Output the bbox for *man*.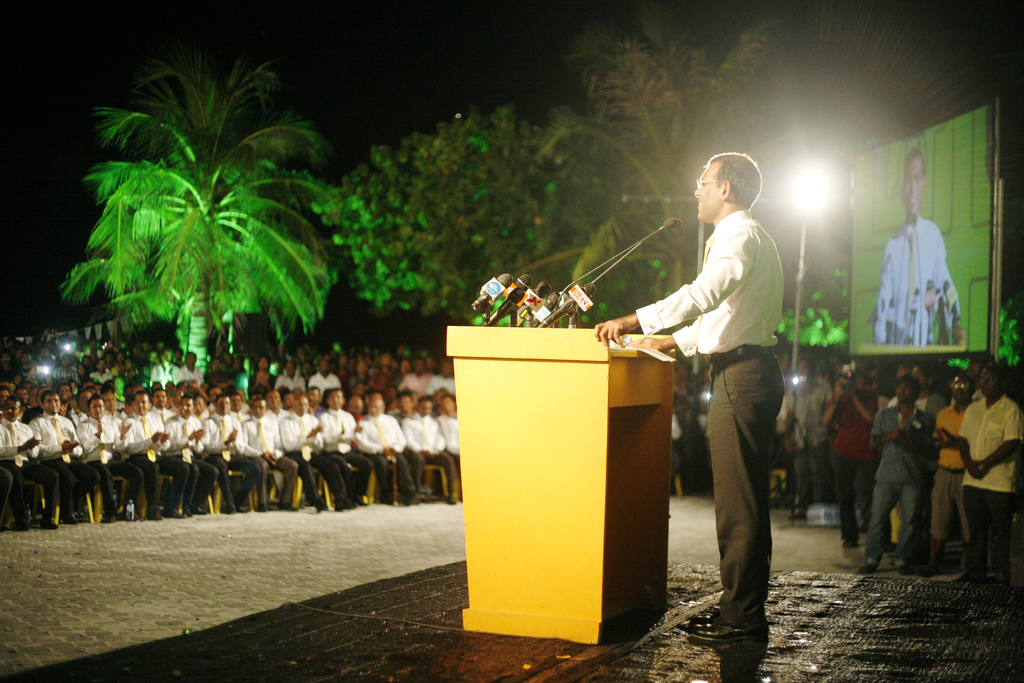
[92, 361, 109, 378].
